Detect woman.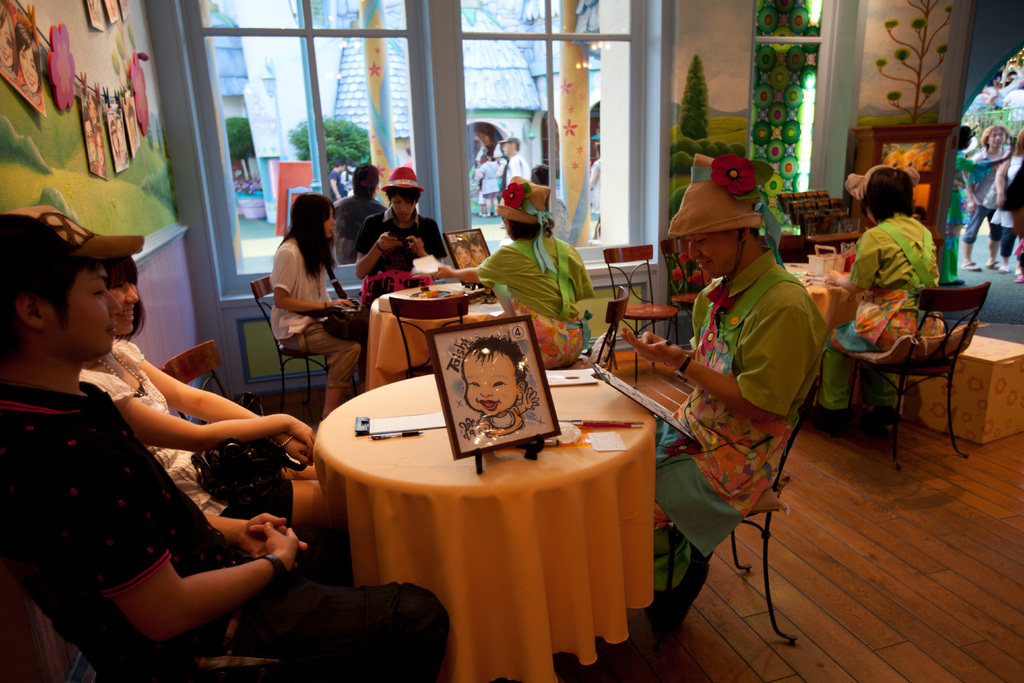
Detected at select_region(822, 163, 954, 432).
